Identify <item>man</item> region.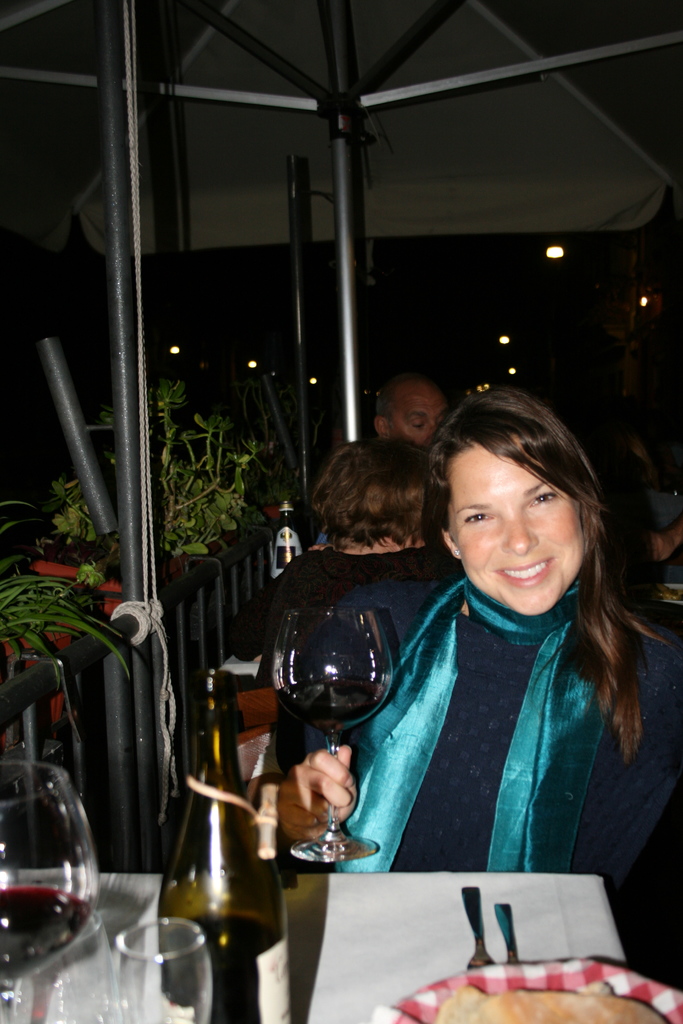
Region: (372,369,453,461).
